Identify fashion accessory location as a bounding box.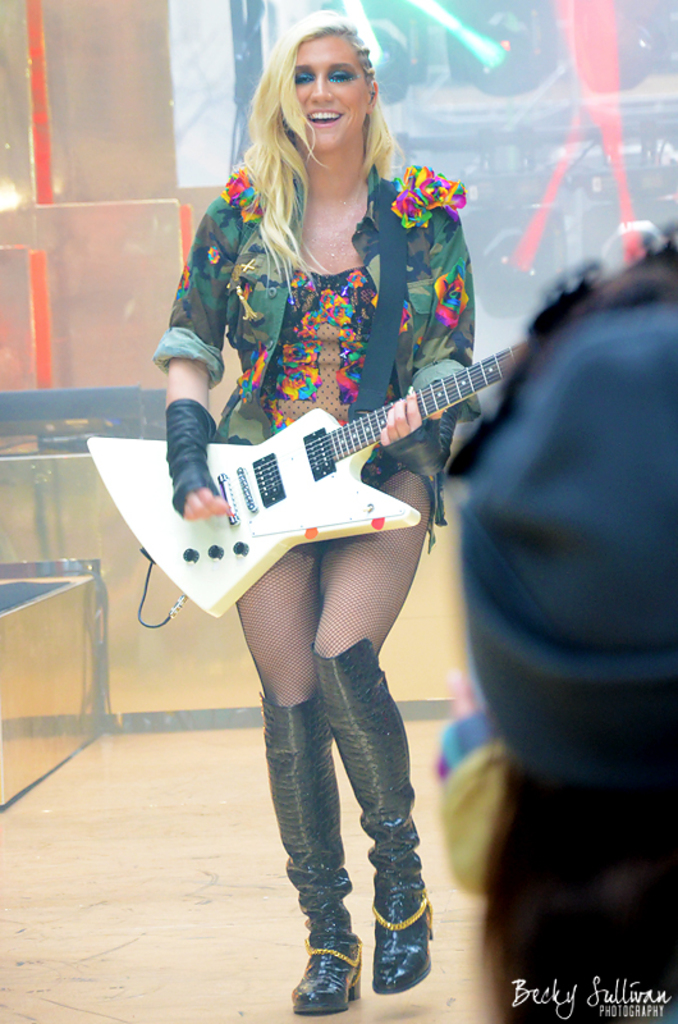
locate(258, 687, 362, 1015).
